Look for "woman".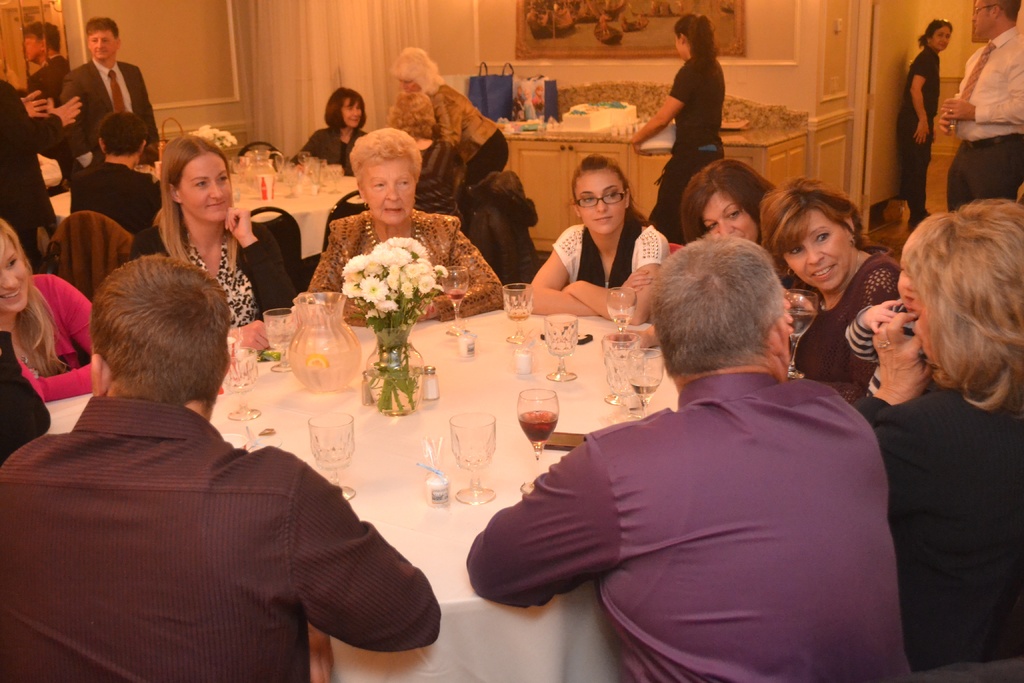
Found: Rect(897, 17, 961, 229).
